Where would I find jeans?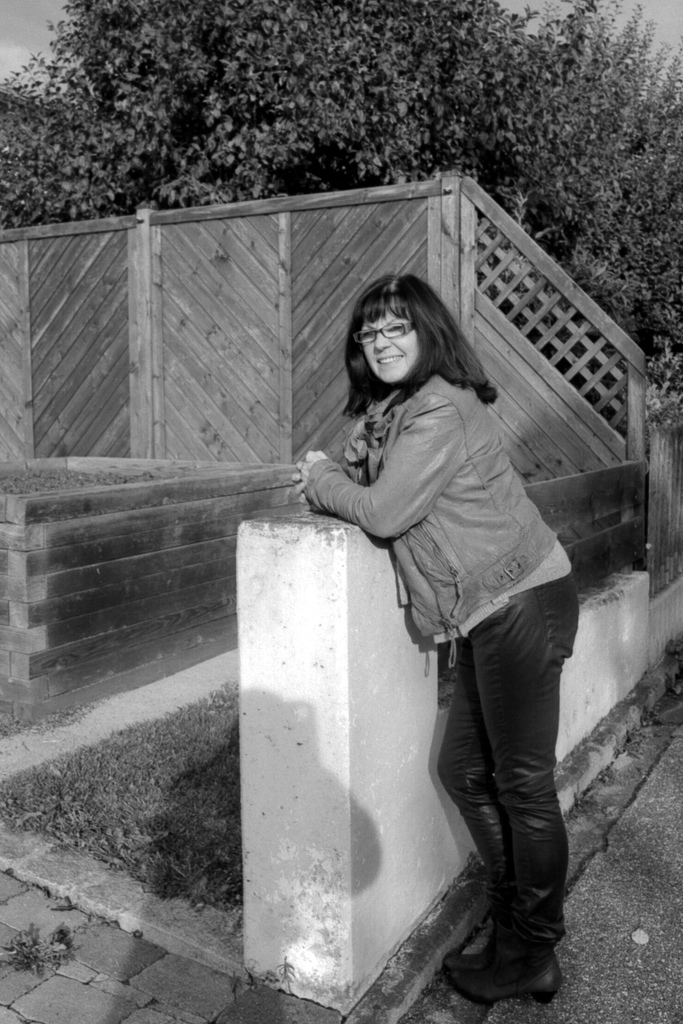
At <box>433,605,581,1002</box>.
